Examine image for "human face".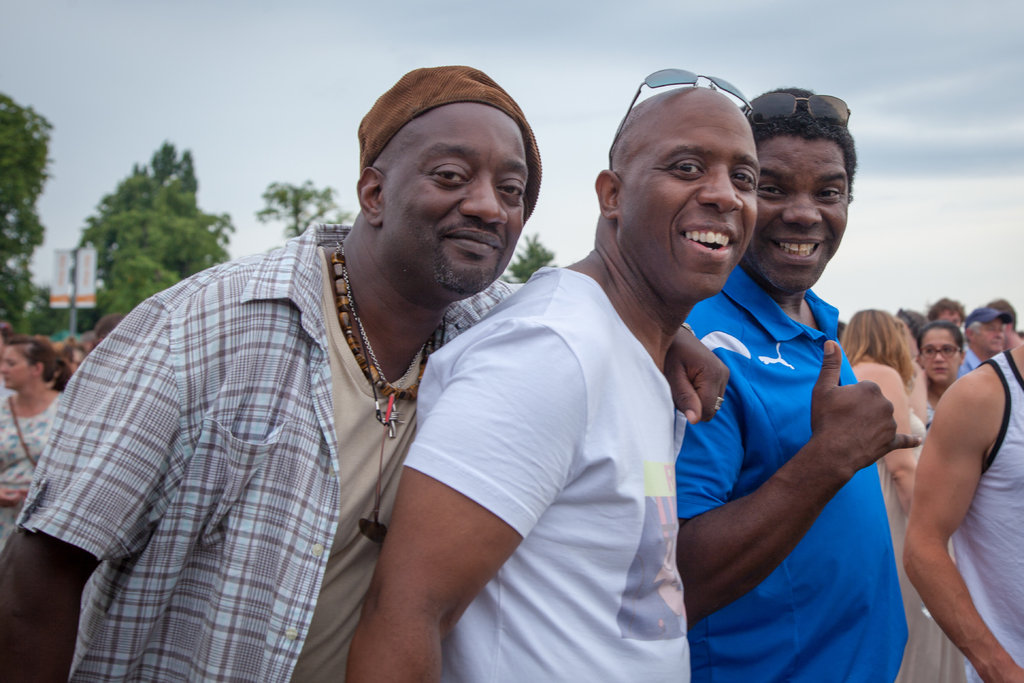
Examination result: select_region(620, 96, 763, 301).
